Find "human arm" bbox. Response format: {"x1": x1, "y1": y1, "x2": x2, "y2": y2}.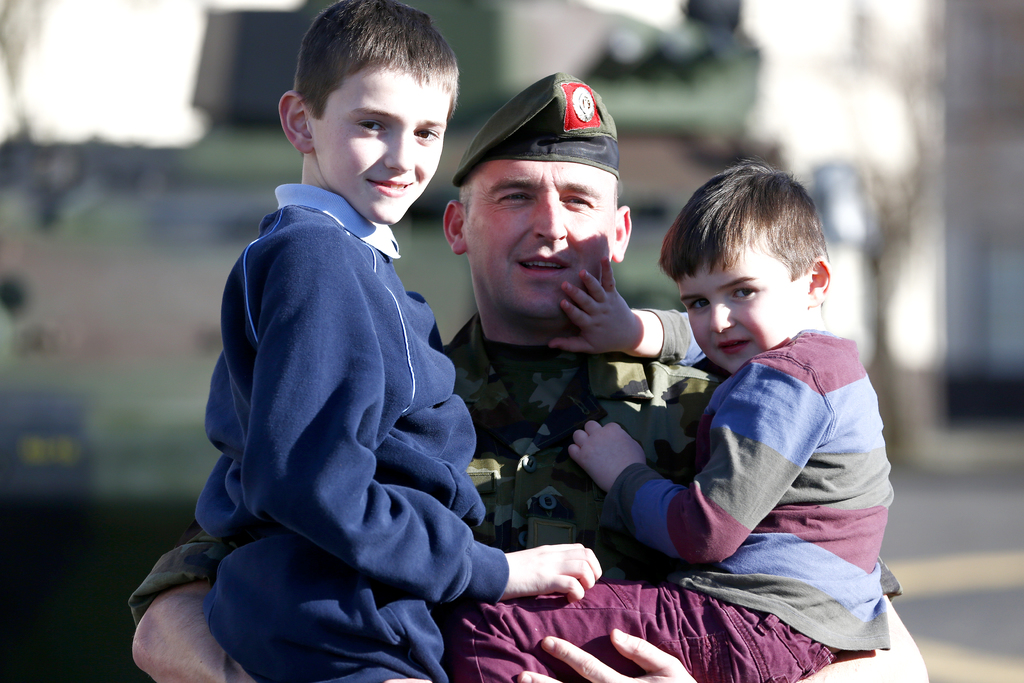
{"x1": 125, "y1": 530, "x2": 273, "y2": 682}.
